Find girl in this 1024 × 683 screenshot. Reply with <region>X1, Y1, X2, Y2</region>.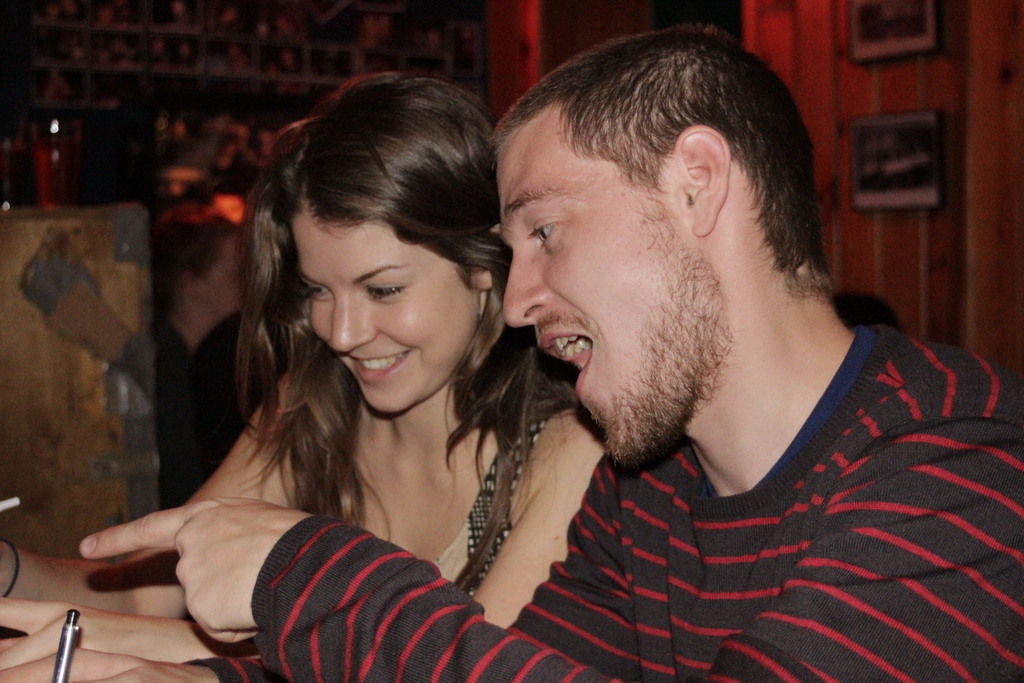
<region>0, 70, 604, 664</region>.
